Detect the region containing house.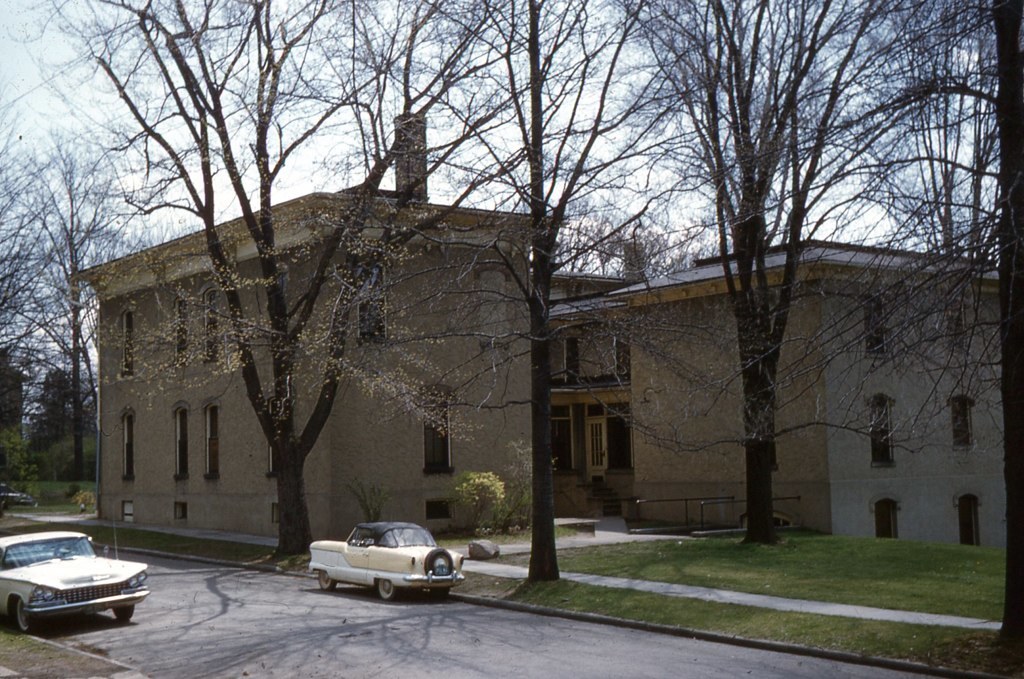
66 105 571 546.
